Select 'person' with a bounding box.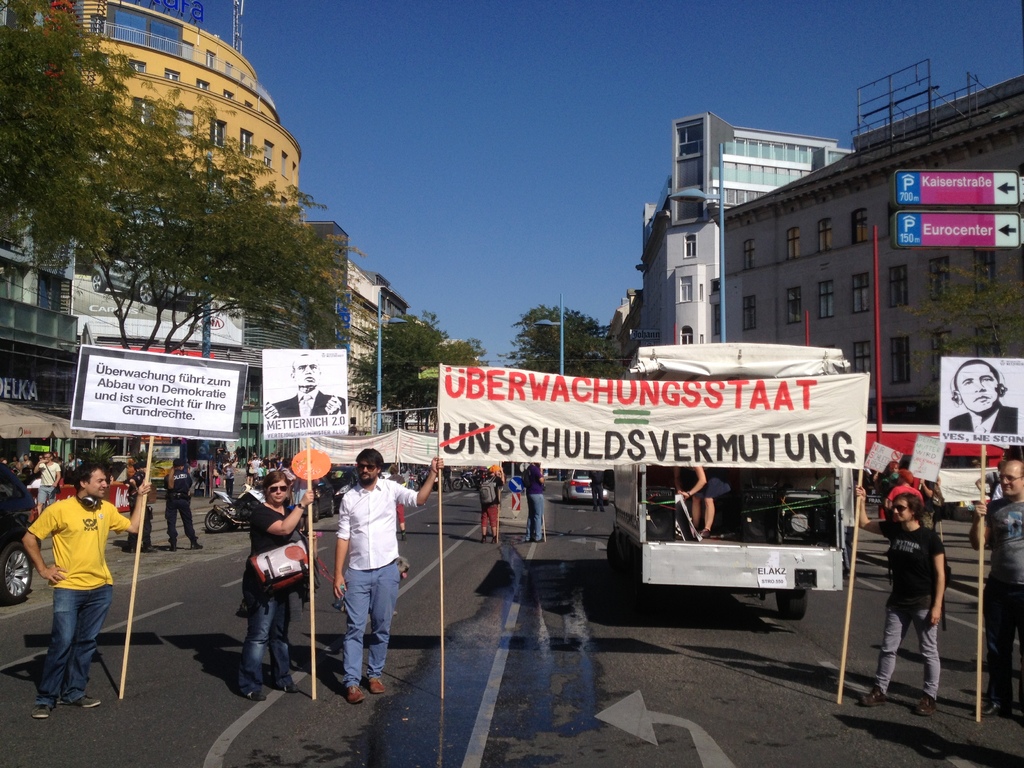
{"x1": 264, "y1": 353, "x2": 346, "y2": 417}.
